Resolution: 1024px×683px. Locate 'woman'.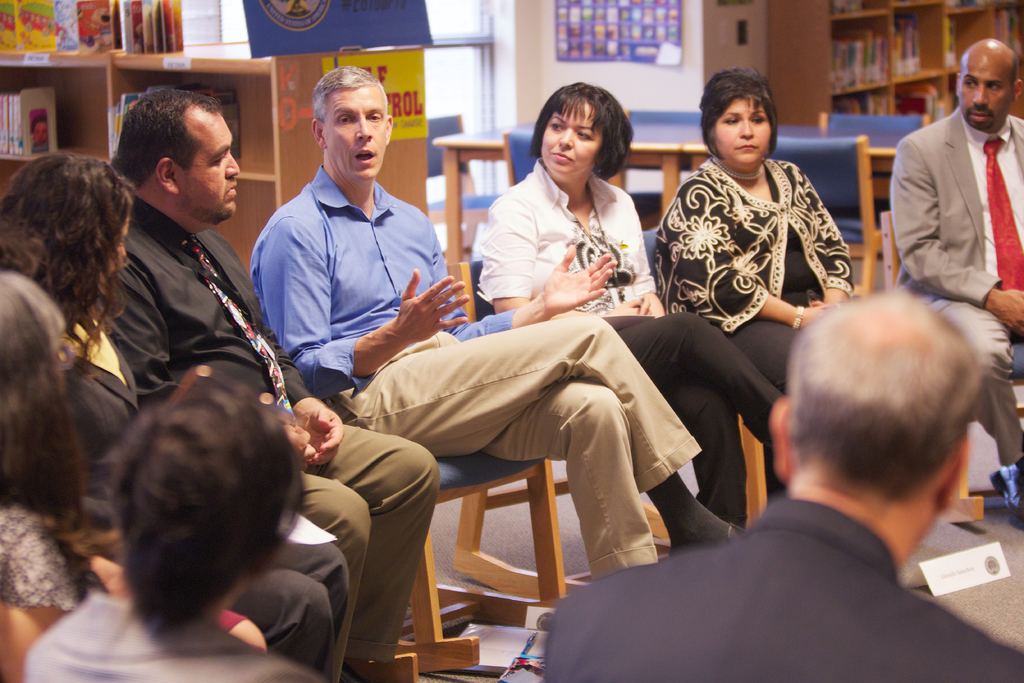
rect(2, 148, 348, 675).
